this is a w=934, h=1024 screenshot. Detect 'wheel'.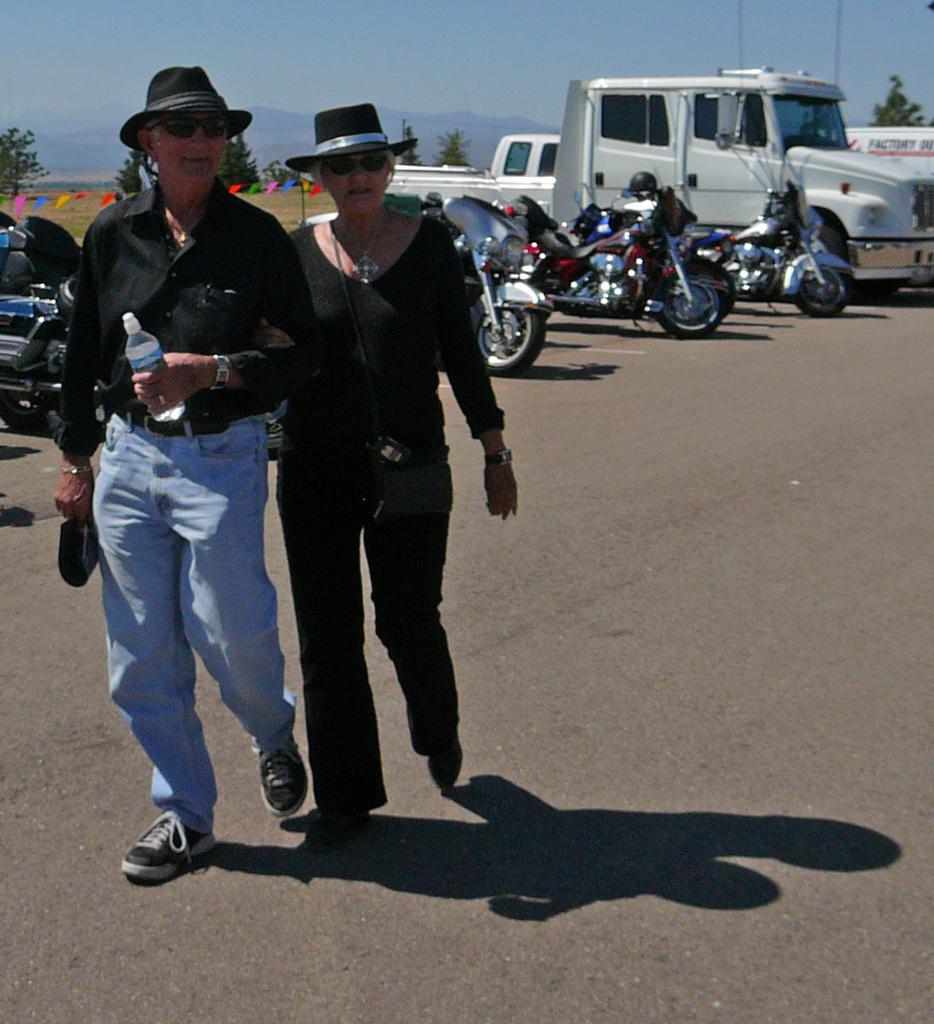
detection(0, 392, 63, 434).
